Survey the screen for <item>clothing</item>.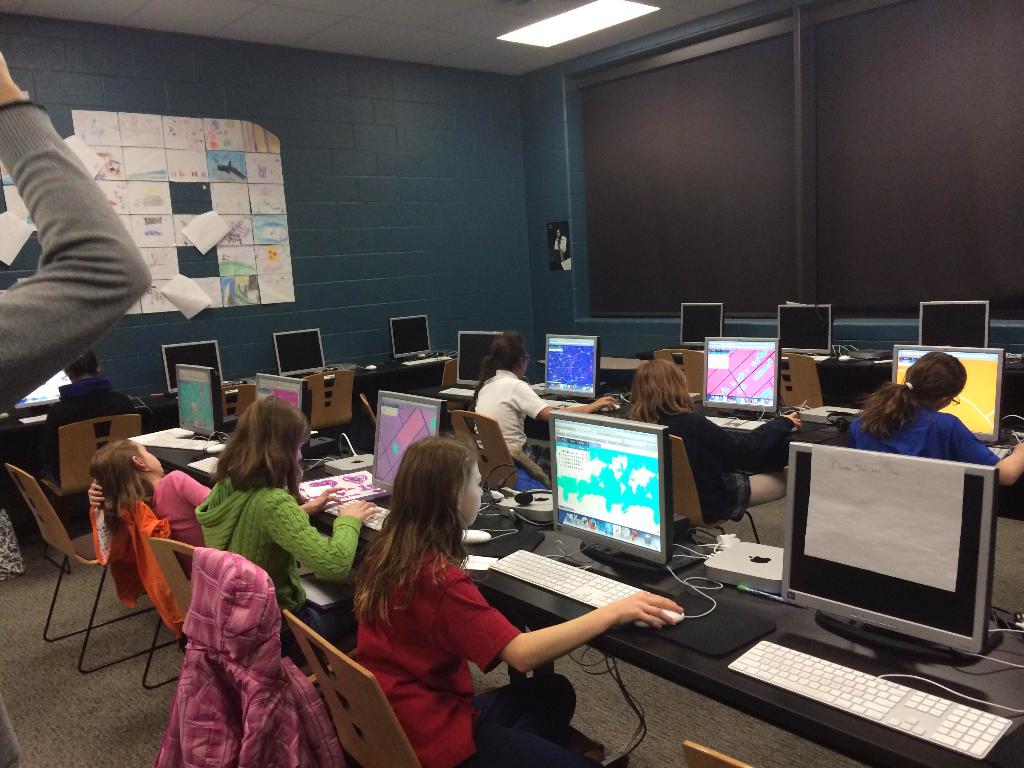
Survey found: {"x1": 850, "y1": 401, "x2": 1005, "y2": 479}.
